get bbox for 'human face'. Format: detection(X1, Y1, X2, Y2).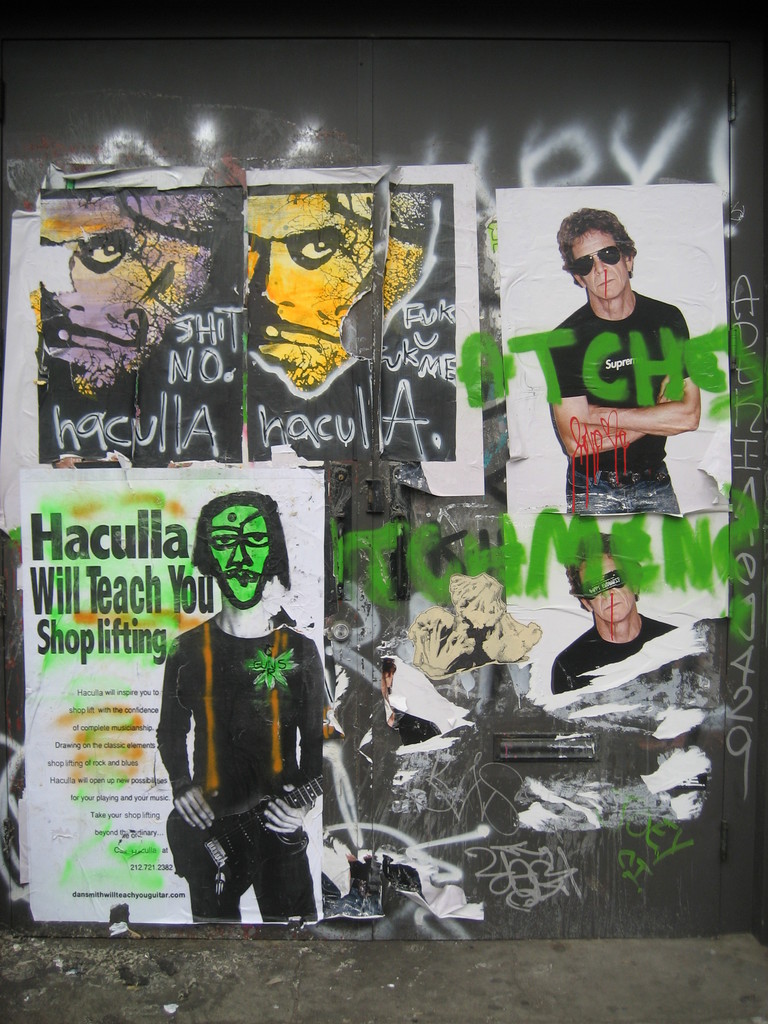
detection(581, 235, 628, 305).
